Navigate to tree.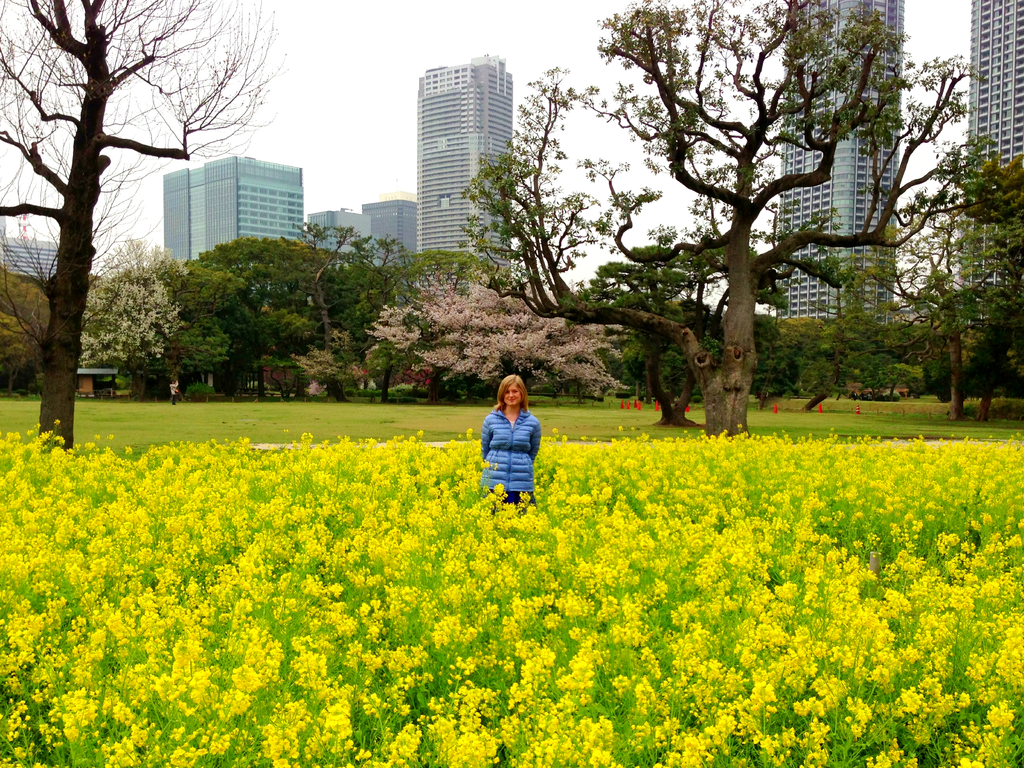
Navigation target: bbox=(431, 0, 1023, 445).
